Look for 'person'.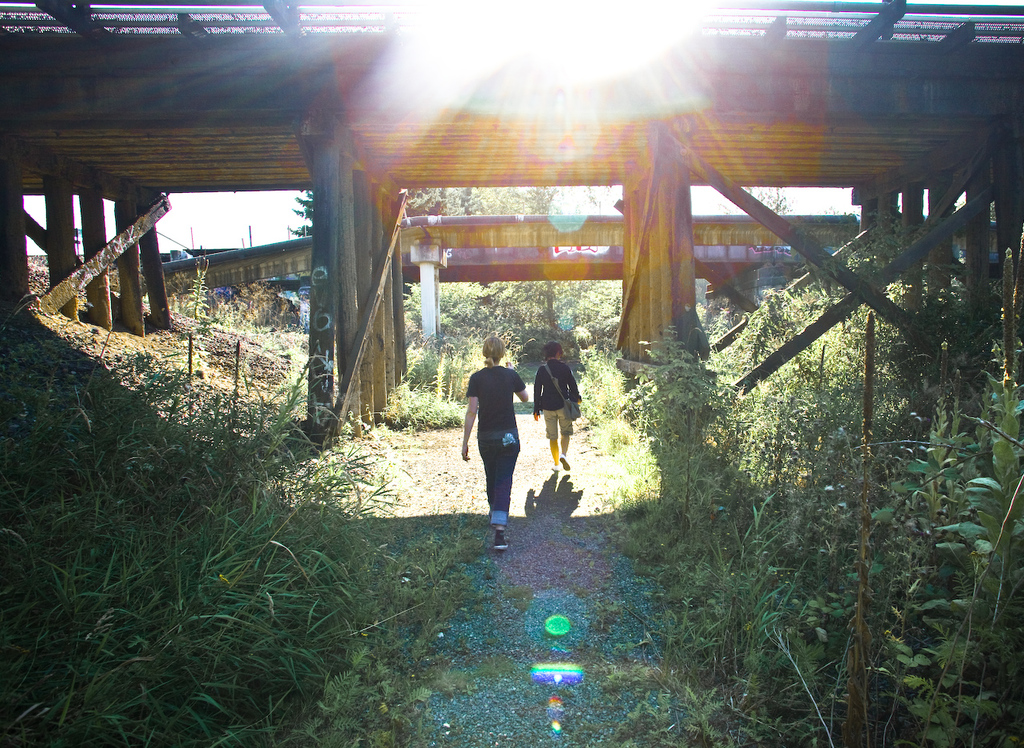
Found: detection(454, 333, 529, 550).
